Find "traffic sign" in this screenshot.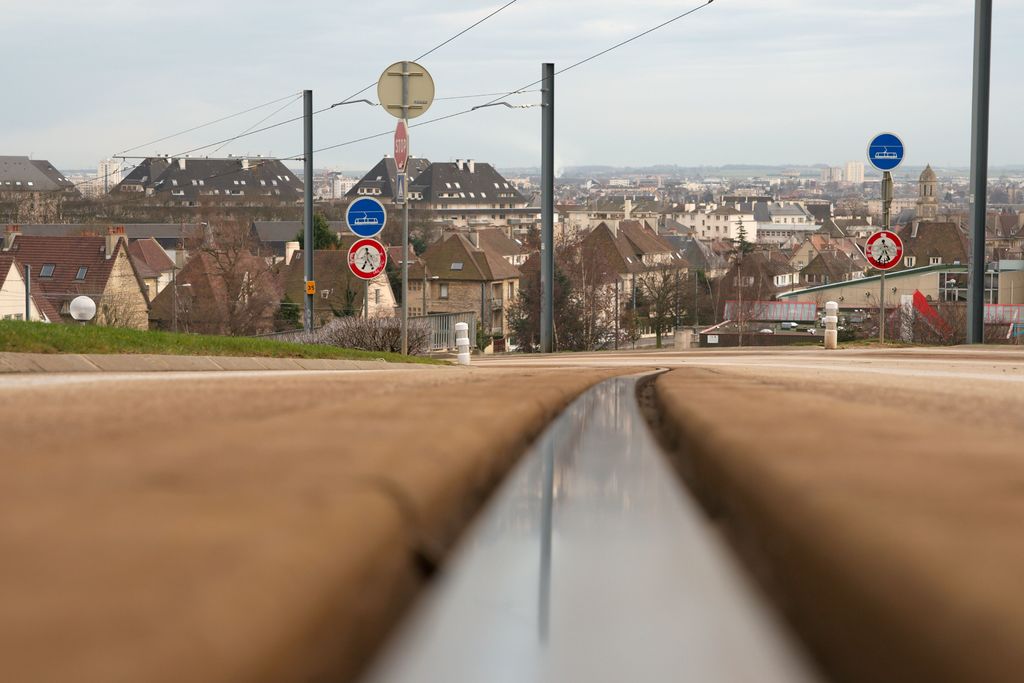
The bounding box for "traffic sign" is locate(349, 238, 387, 278).
